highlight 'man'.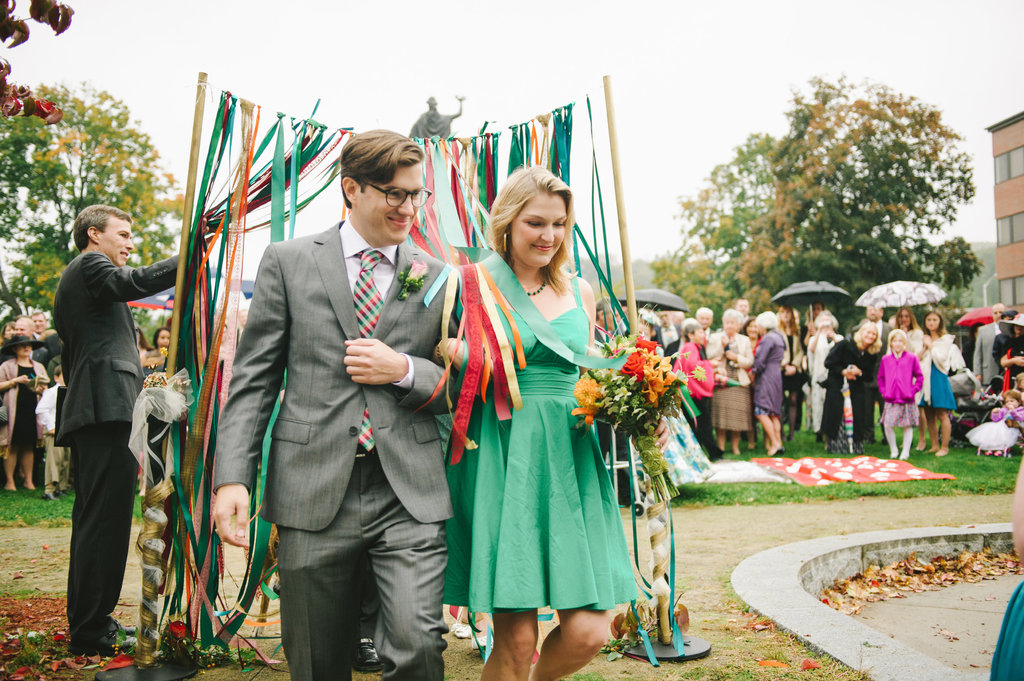
Highlighted region: 30, 311, 47, 335.
